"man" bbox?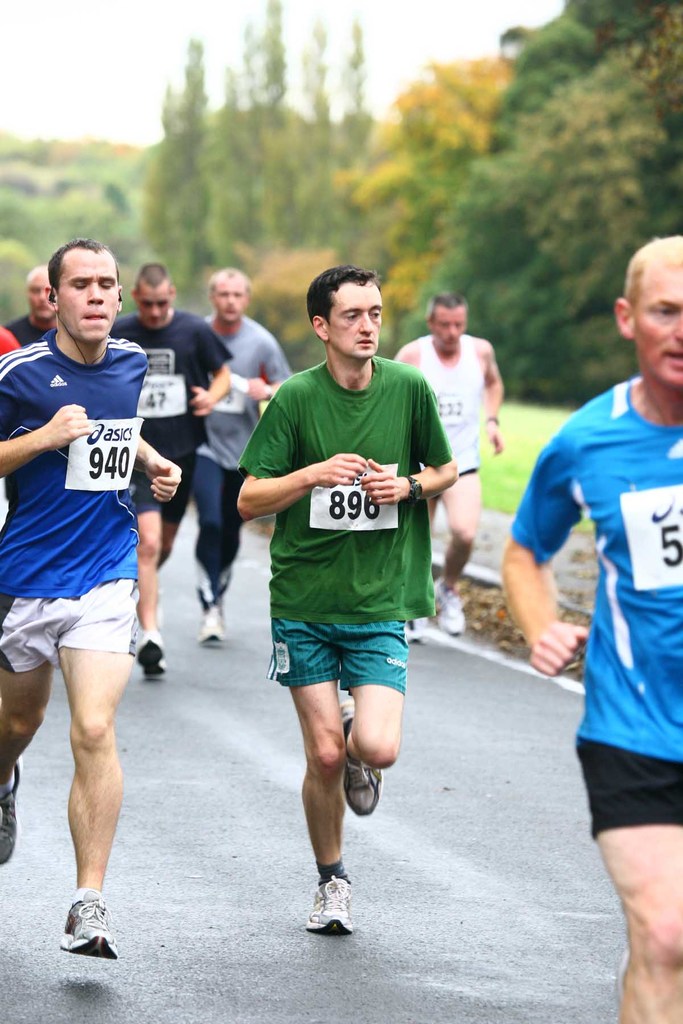
397, 289, 511, 645
